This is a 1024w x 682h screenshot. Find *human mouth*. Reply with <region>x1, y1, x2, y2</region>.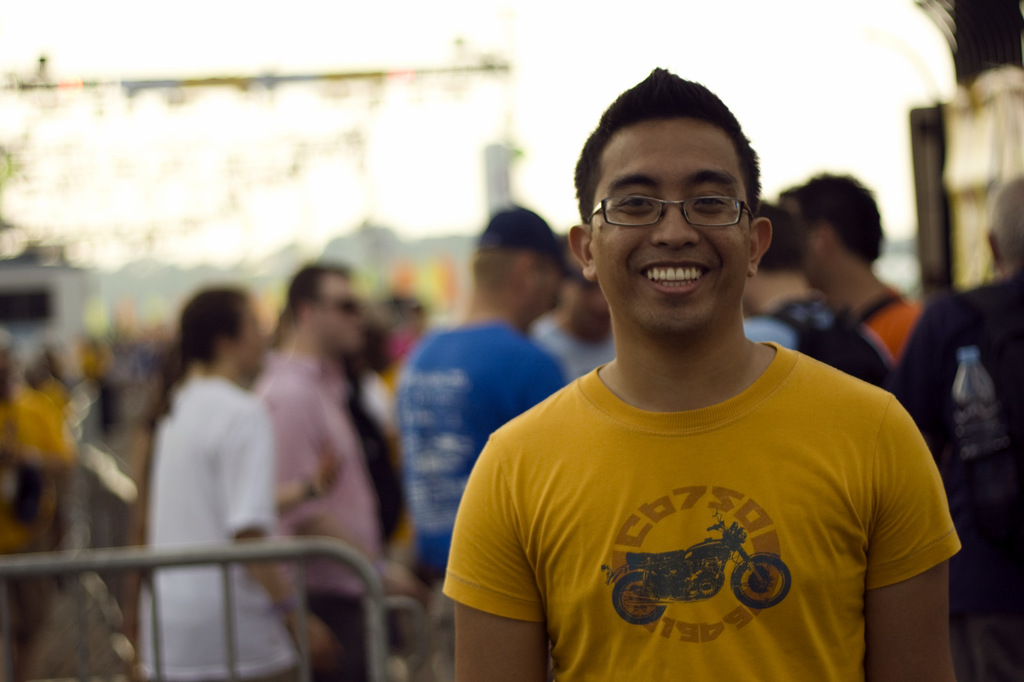
<region>635, 259, 709, 296</region>.
